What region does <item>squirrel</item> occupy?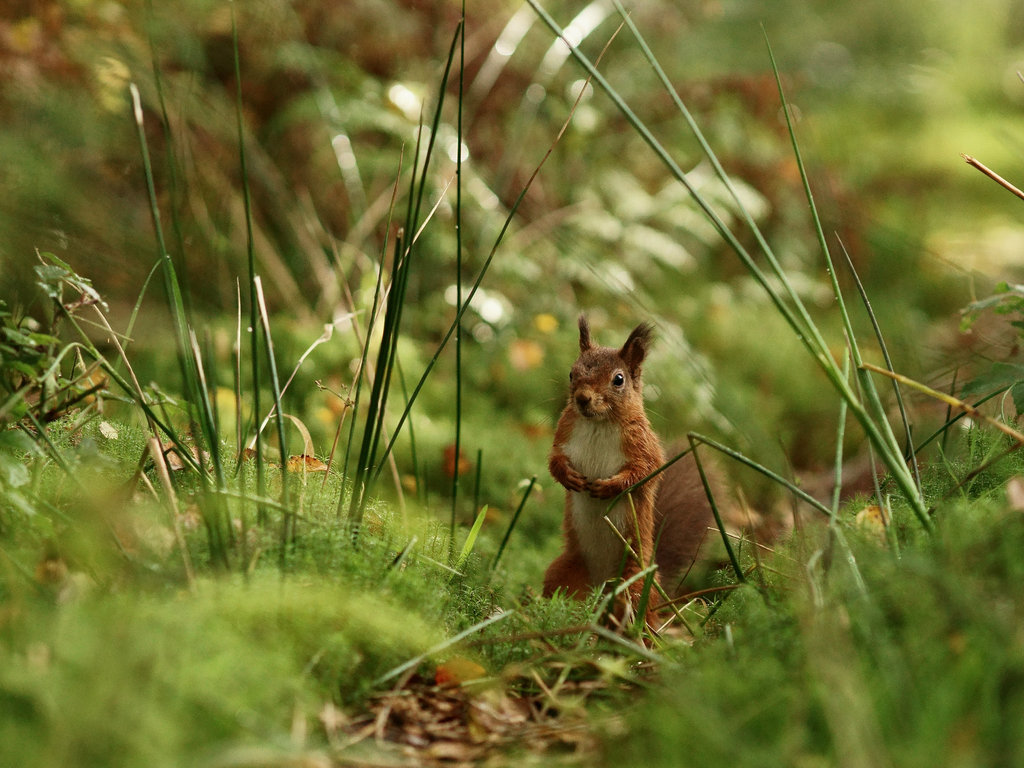
bbox=(545, 310, 722, 667).
